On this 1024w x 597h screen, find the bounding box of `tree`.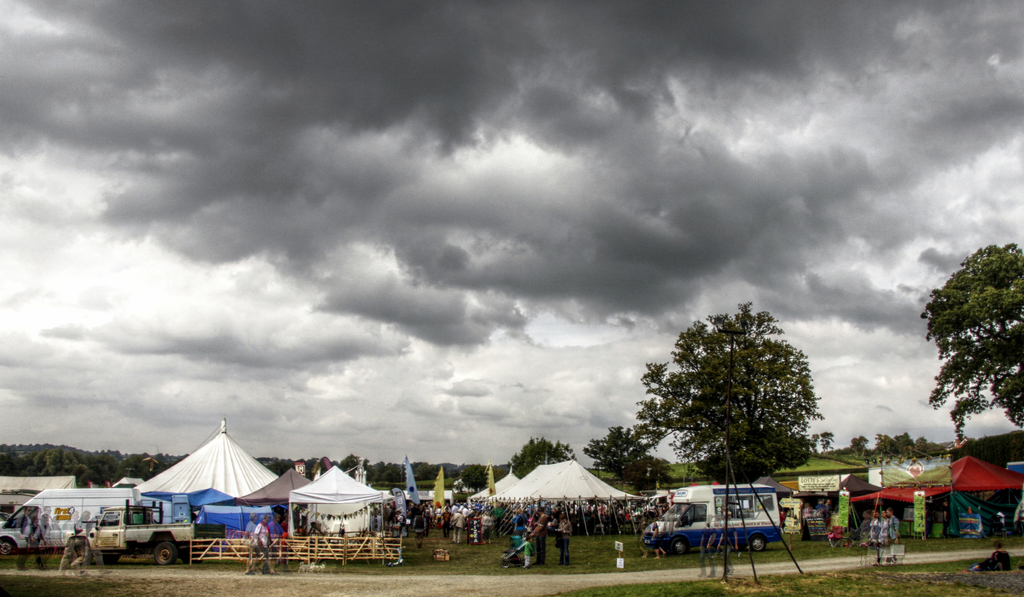
Bounding box: [x1=819, y1=428, x2=834, y2=457].
